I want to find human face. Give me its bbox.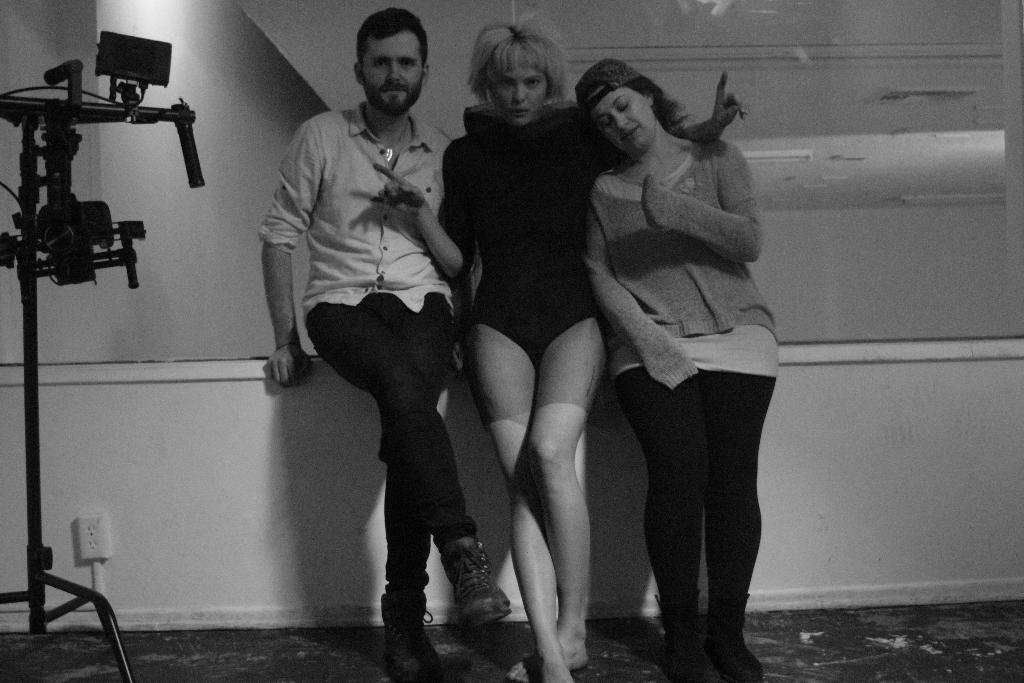
box=[362, 31, 423, 115].
